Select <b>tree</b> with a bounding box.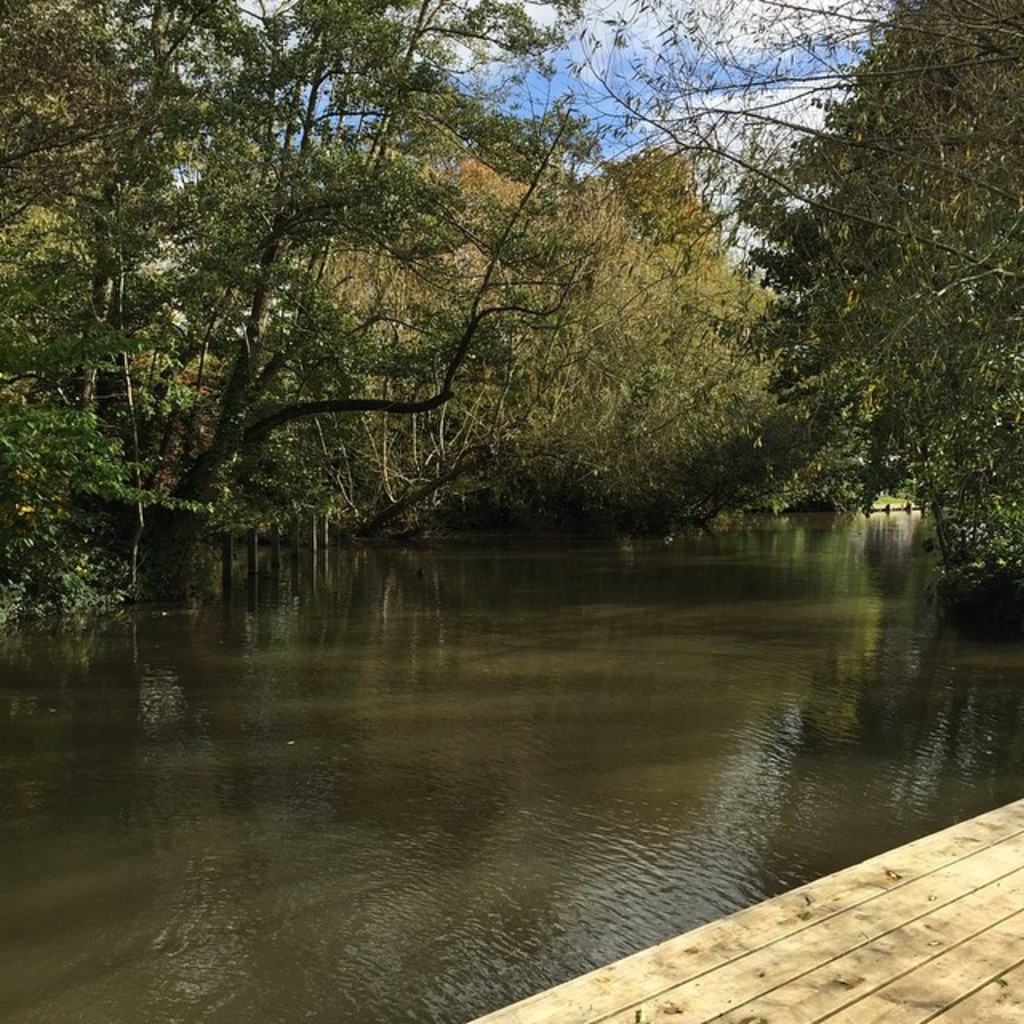
detection(726, 5, 990, 557).
